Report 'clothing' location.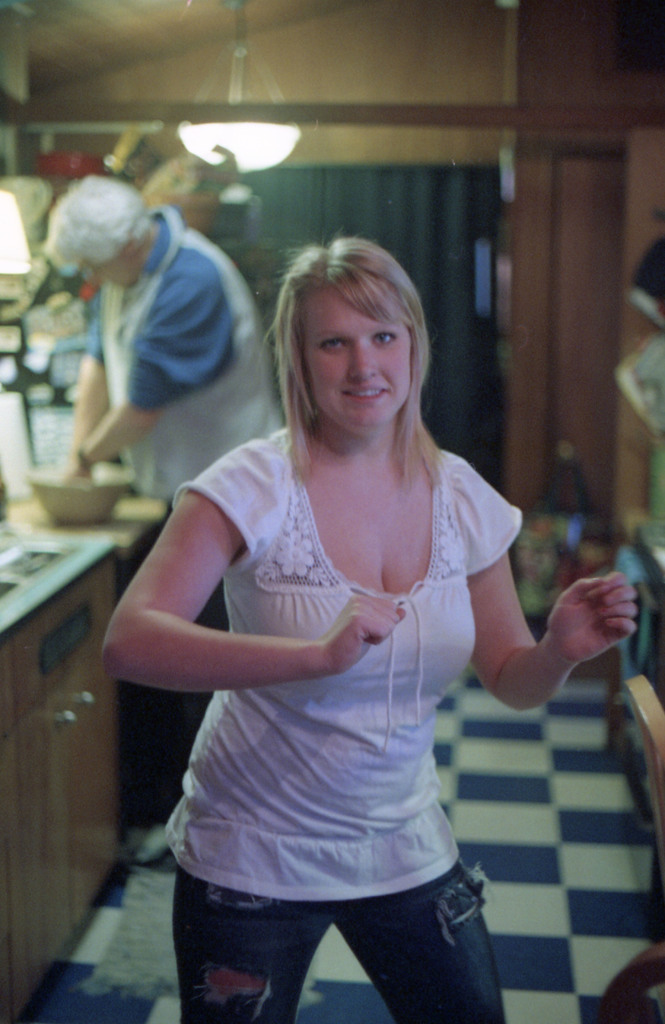
Report: Rect(156, 420, 525, 1023).
